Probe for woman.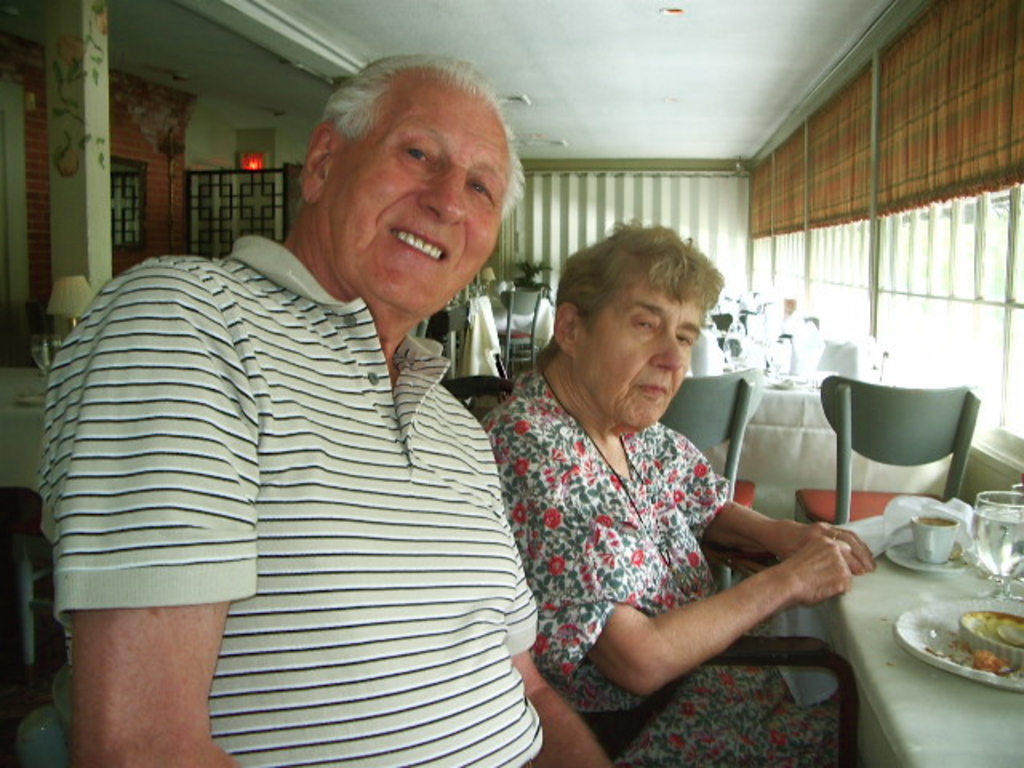
Probe result: [left=506, top=195, right=786, bottom=767].
